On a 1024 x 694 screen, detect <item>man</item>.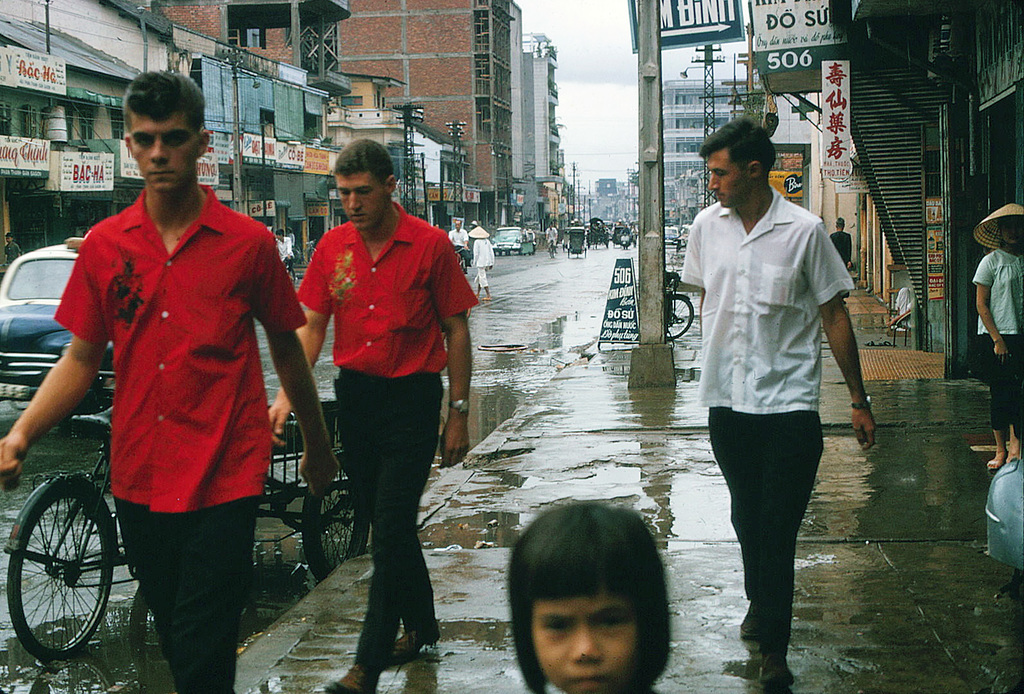
bbox=[0, 72, 350, 693].
